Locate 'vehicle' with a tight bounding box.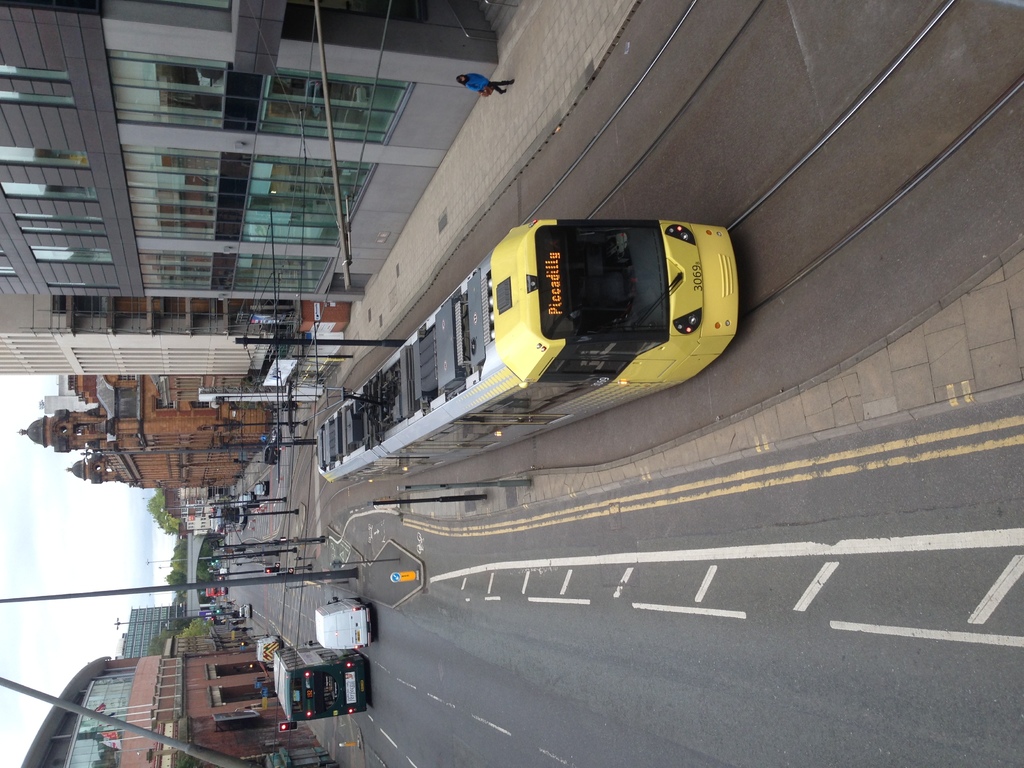
[x1=316, y1=218, x2=739, y2=482].
